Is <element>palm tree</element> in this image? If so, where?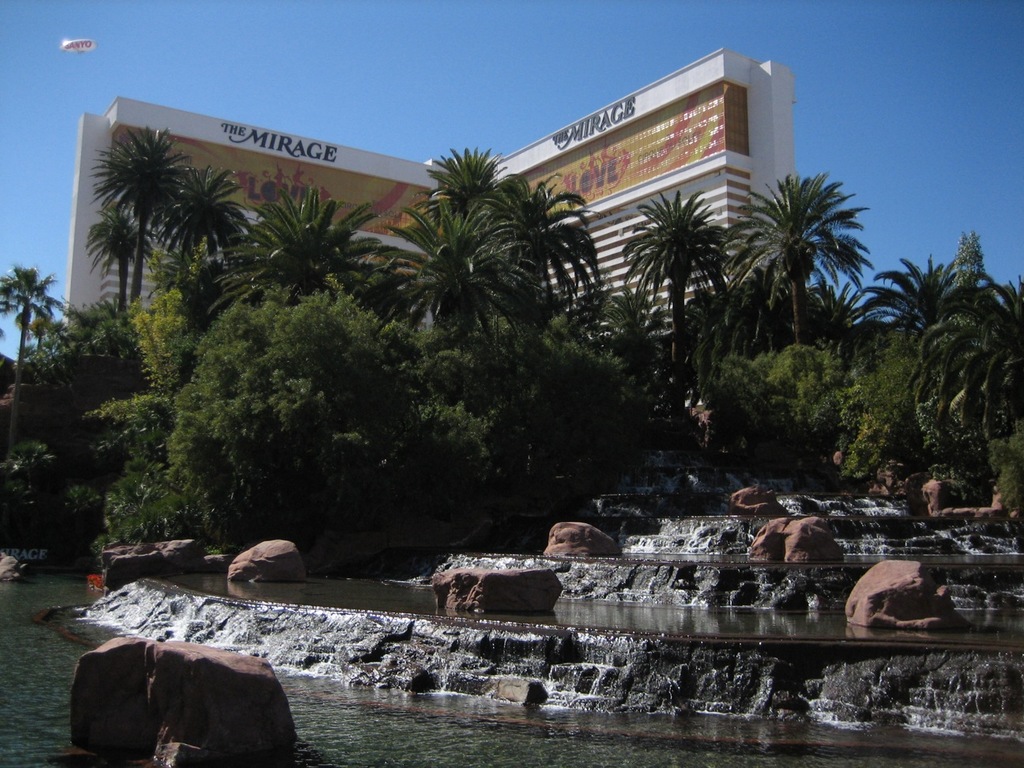
Yes, at BBox(647, 195, 708, 339).
